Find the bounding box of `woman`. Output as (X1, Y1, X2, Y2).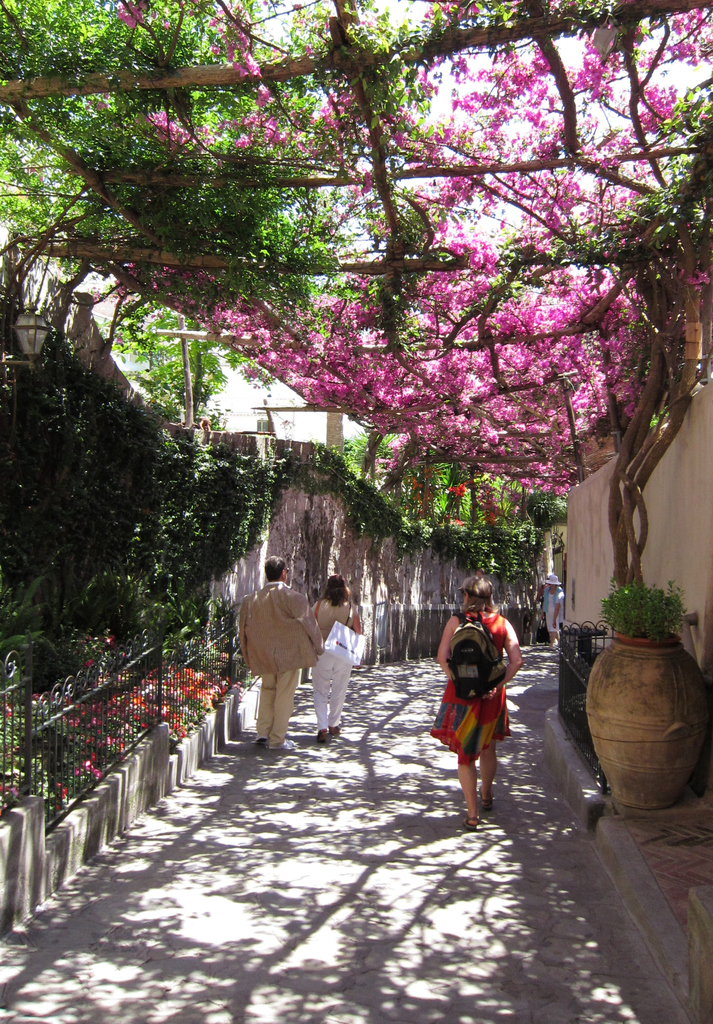
(303, 579, 364, 739).
